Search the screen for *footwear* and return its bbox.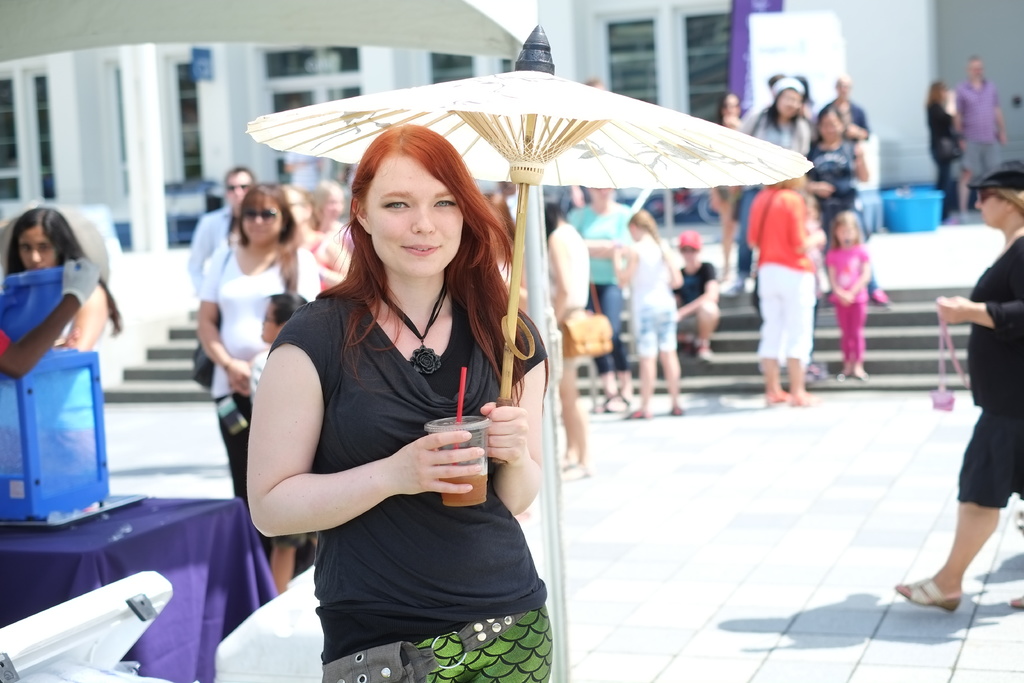
Found: (764,386,792,404).
